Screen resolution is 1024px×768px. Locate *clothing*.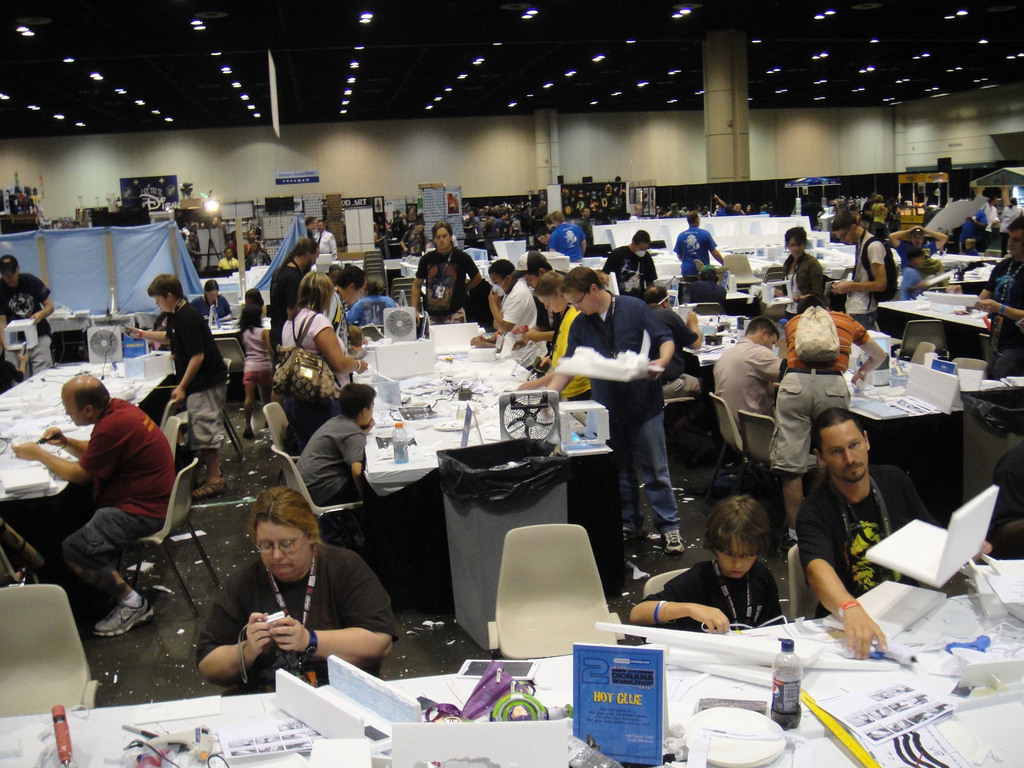
<region>291, 410, 403, 581</region>.
